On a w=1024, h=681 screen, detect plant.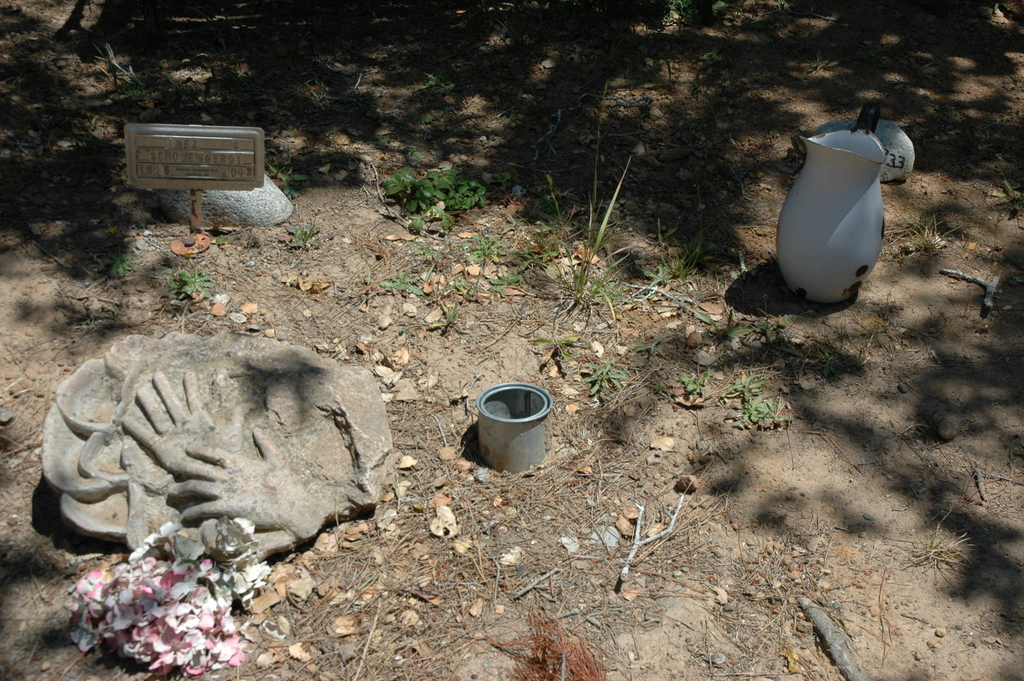
735, 369, 785, 438.
